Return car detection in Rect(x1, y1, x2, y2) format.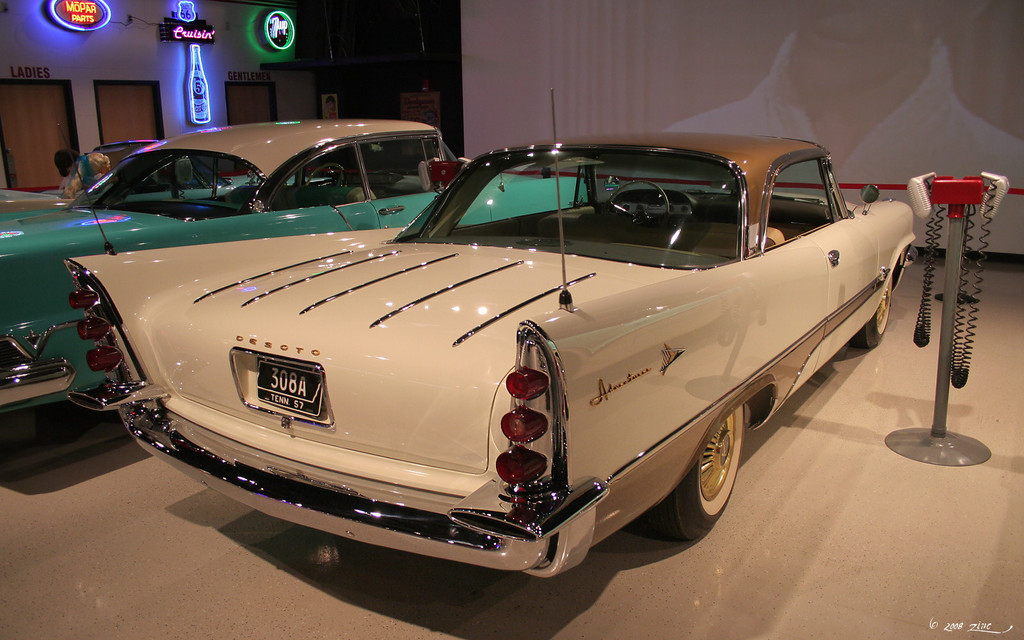
Rect(62, 90, 916, 575).
